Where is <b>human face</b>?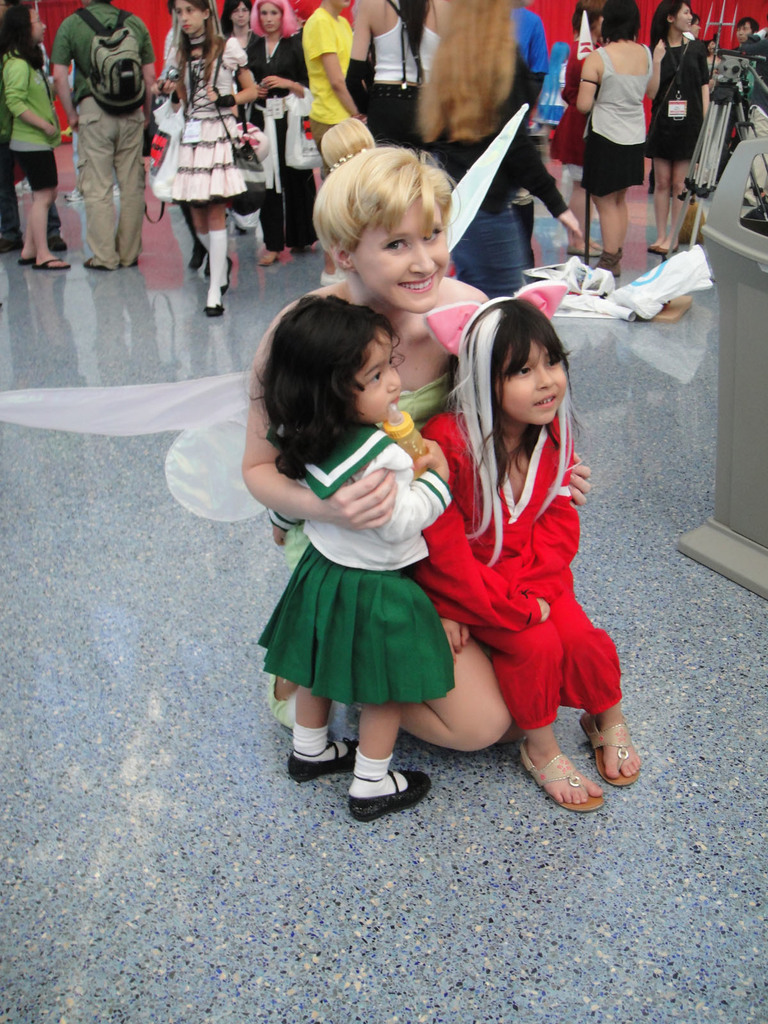
[left=490, top=333, right=576, bottom=428].
